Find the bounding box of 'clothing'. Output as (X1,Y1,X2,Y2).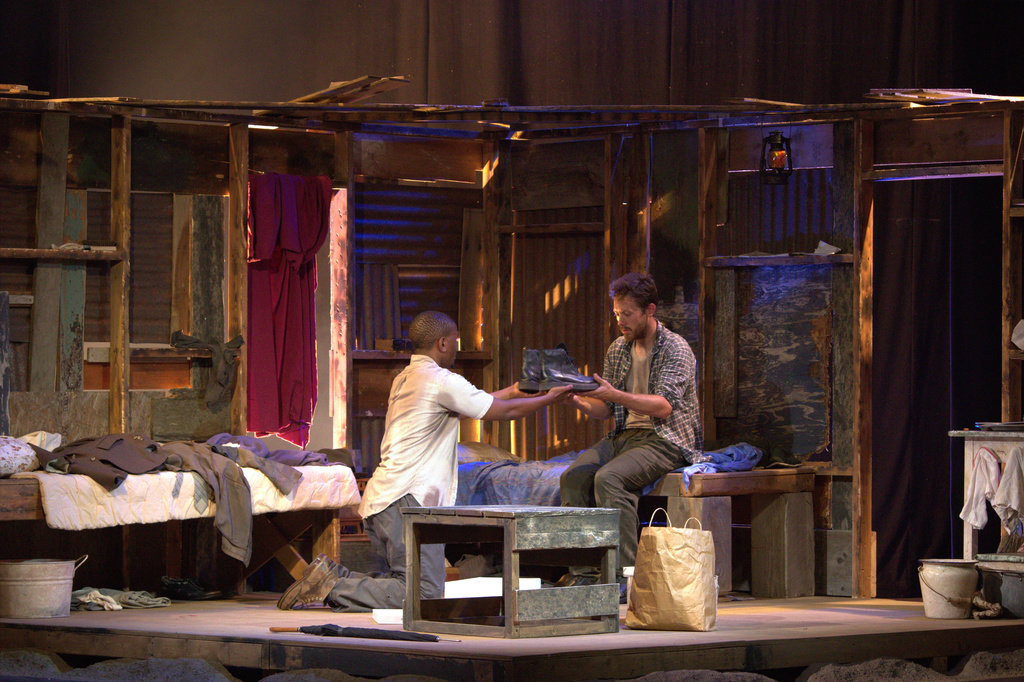
(560,322,698,564).
